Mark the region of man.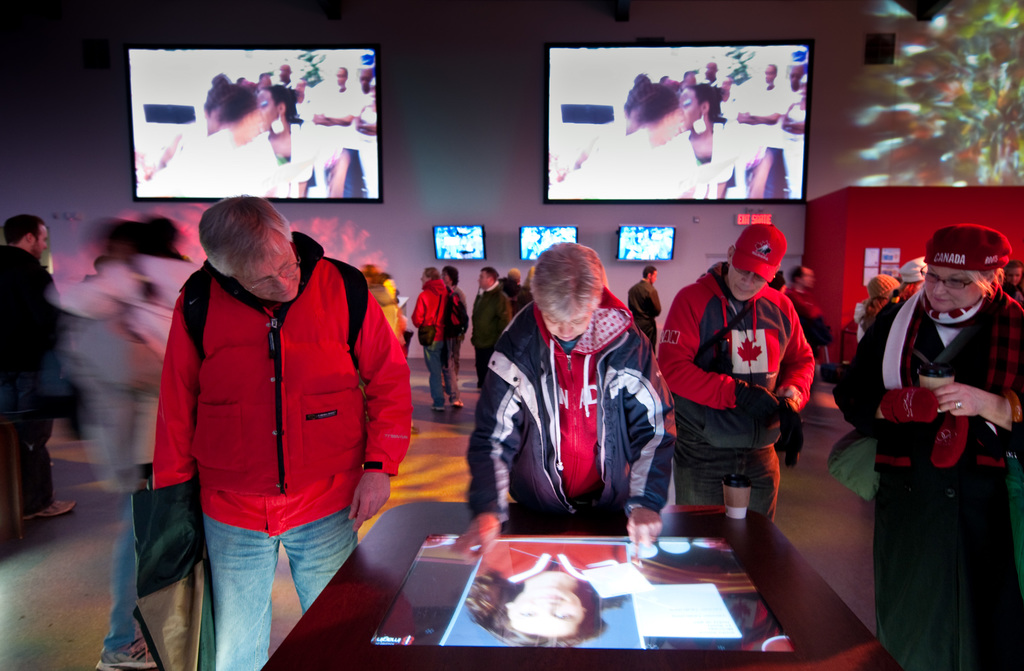
Region: bbox(0, 216, 72, 519).
